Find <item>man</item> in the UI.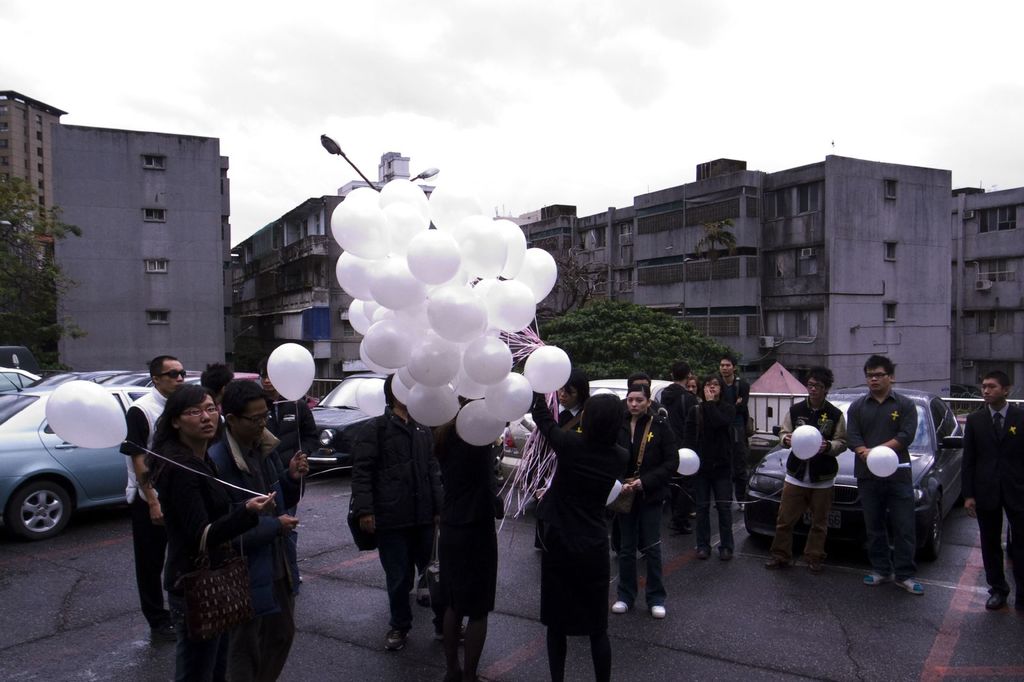
UI element at 134:360:184:644.
